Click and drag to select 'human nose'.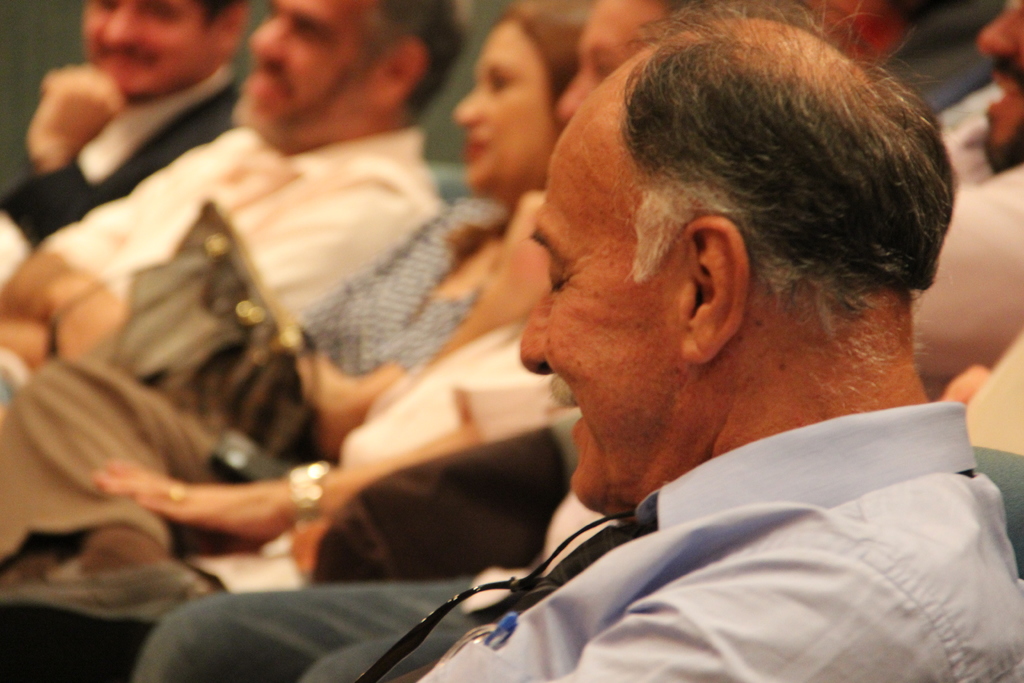
Selection: (250, 20, 282, 58).
